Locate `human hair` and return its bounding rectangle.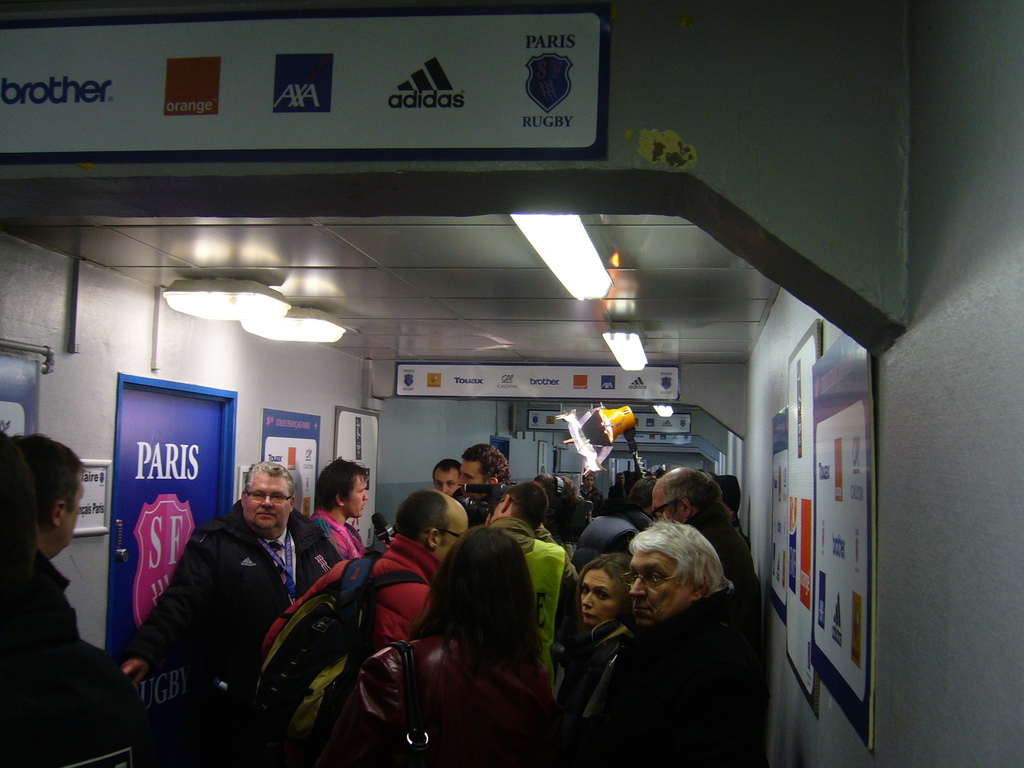
<box>630,513,732,596</box>.
